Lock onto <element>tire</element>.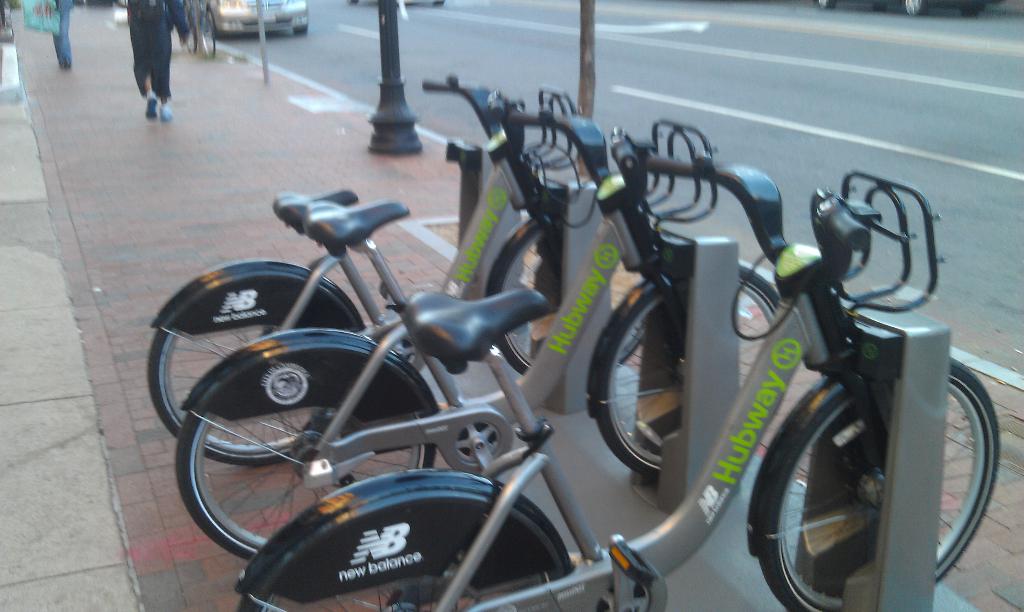
Locked: crop(235, 570, 553, 611).
